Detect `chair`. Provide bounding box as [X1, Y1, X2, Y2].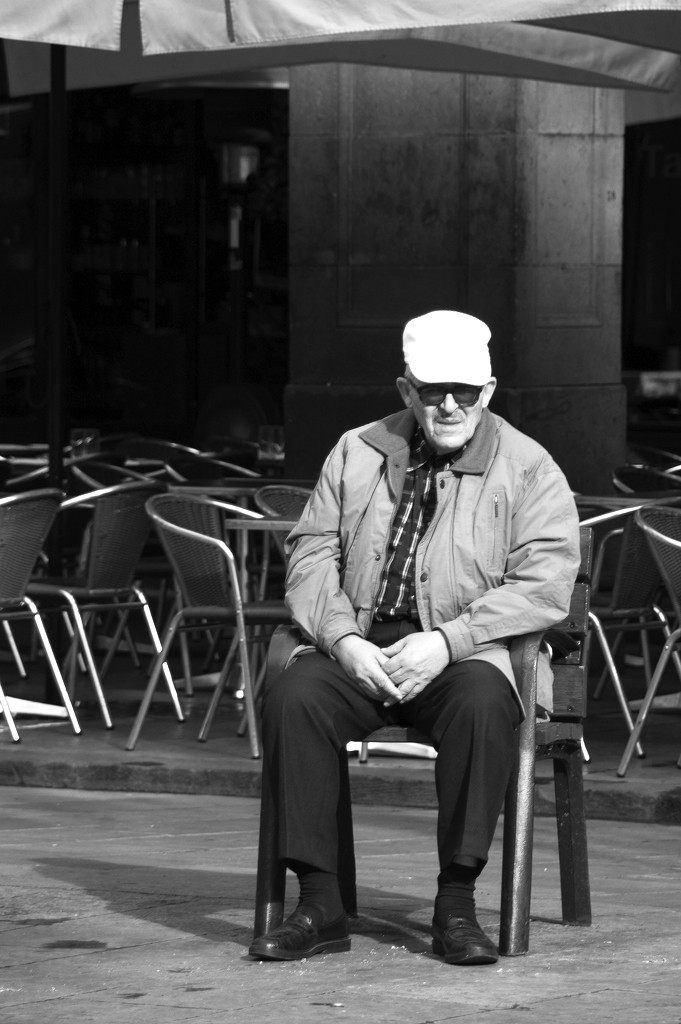
[251, 494, 592, 951].
